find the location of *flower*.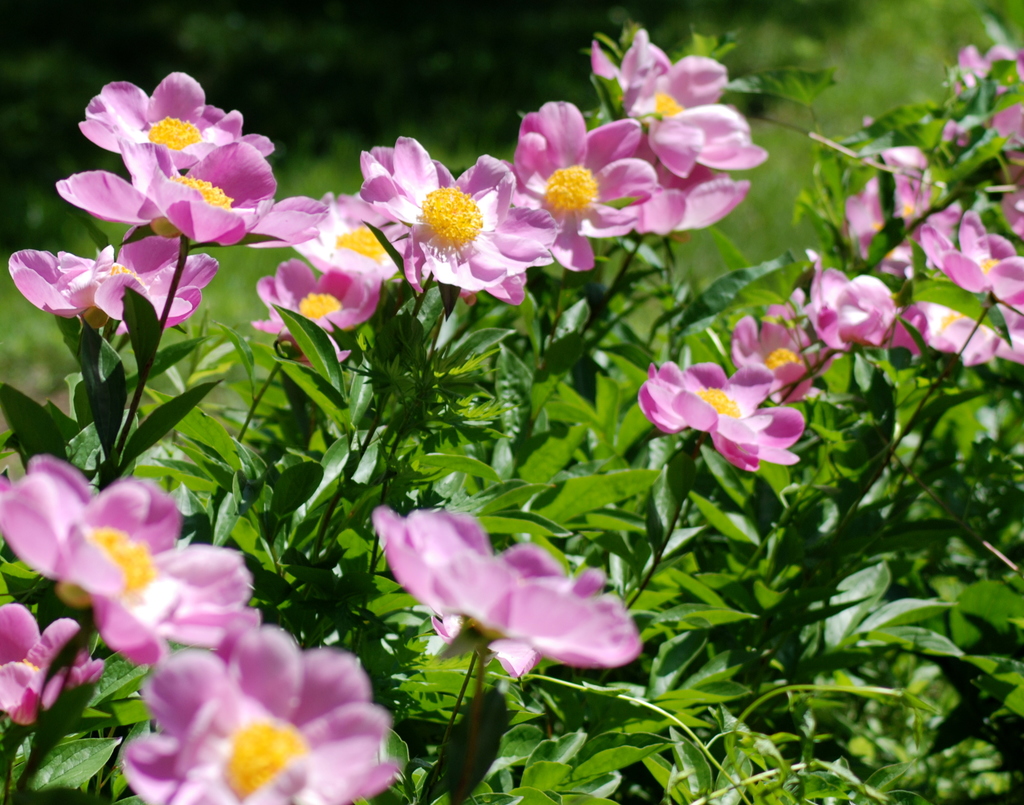
Location: BBox(0, 461, 264, 663).
